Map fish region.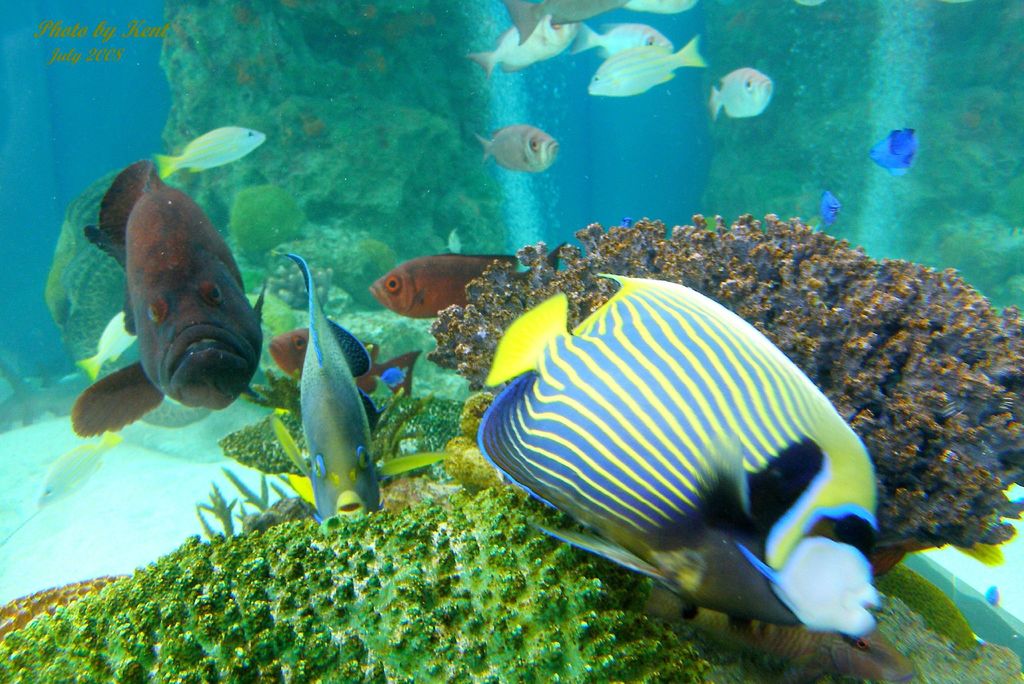
Mapped to {"left": 472, "top": 15, "right": 580, "bottom": 72}.
